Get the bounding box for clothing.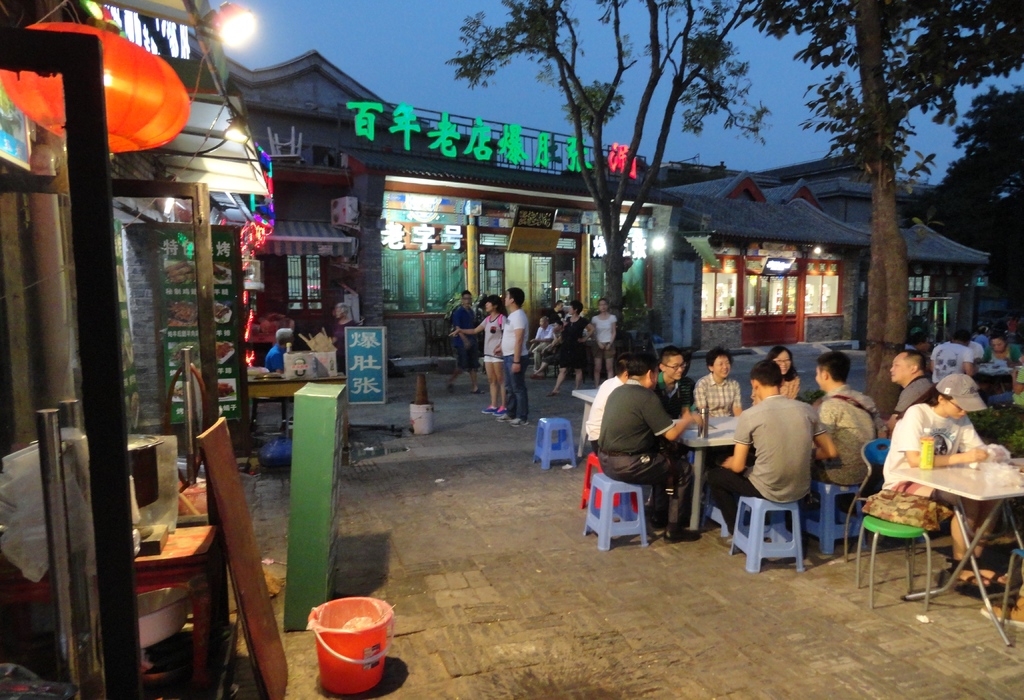
[x1=588, y1=312, x2=621, y2=346].
